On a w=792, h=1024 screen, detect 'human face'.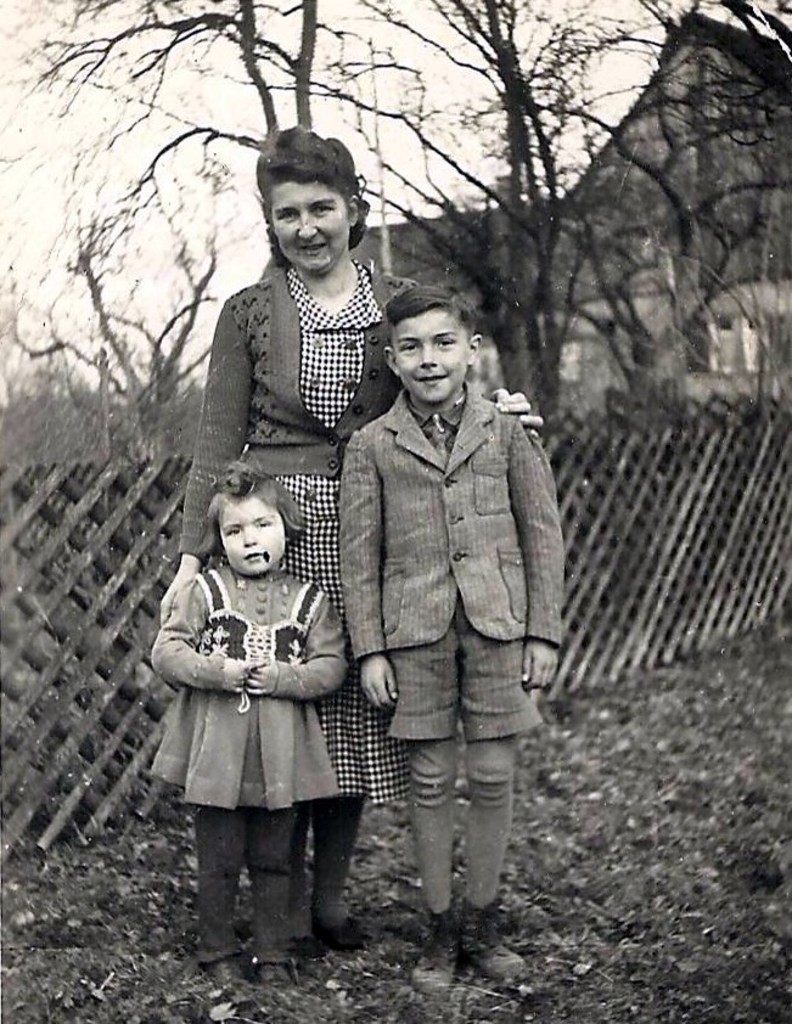
crop(220, 497, 282, 575).
